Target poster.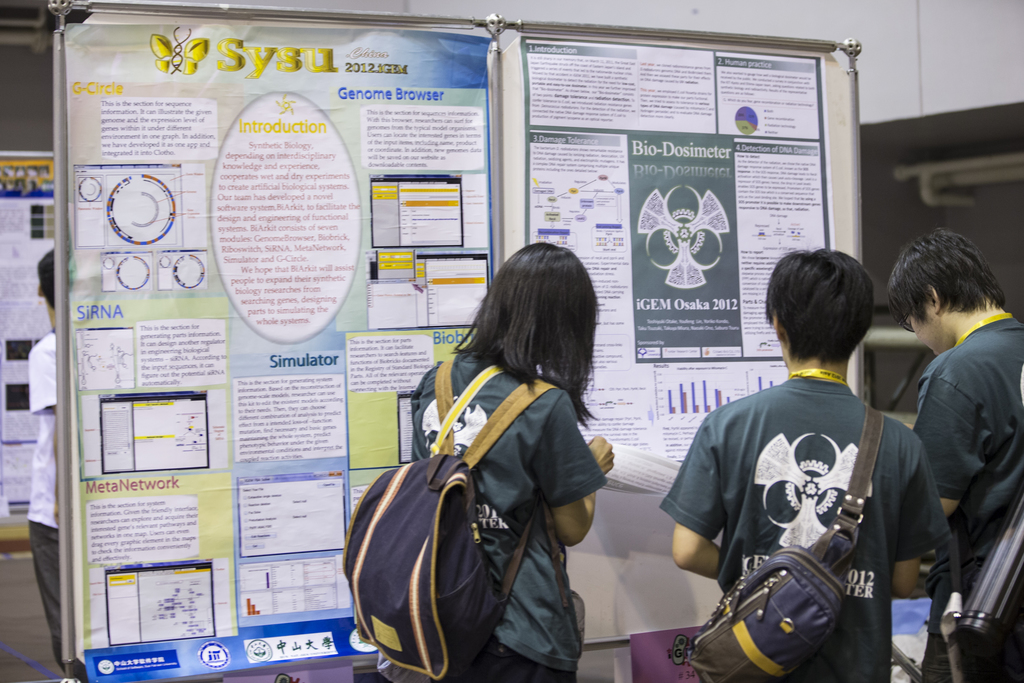
Target region: <region>62, 29, 495, 682</region>.
